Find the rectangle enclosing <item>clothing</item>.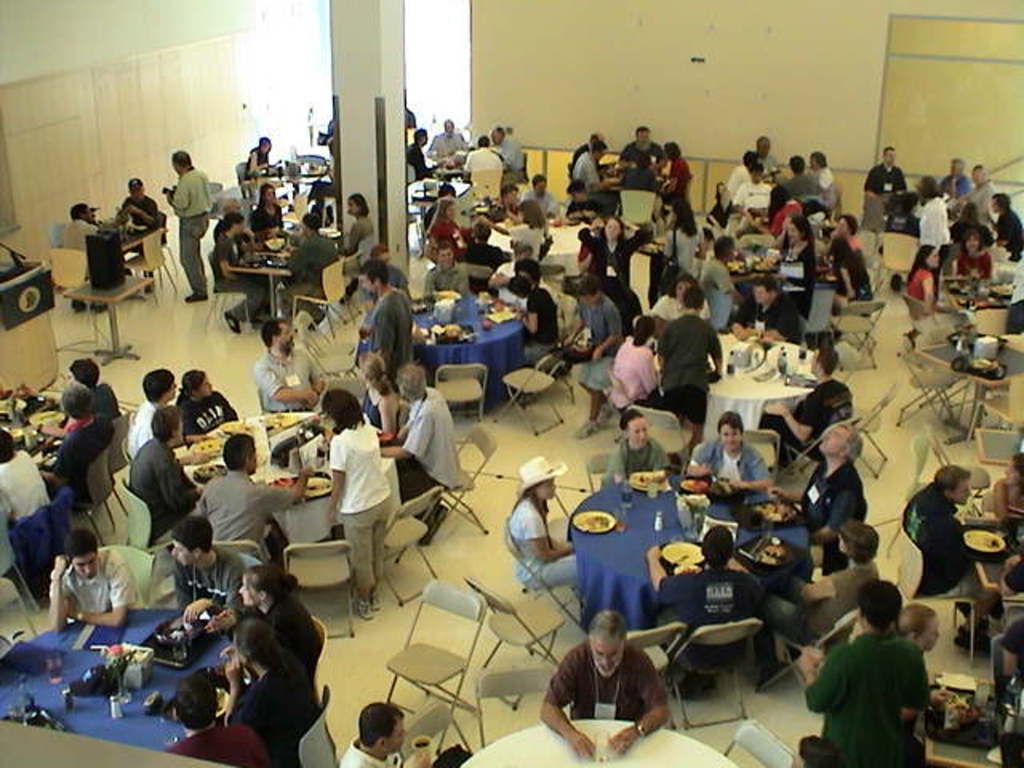
bbox(181, 557, 238, 606).
